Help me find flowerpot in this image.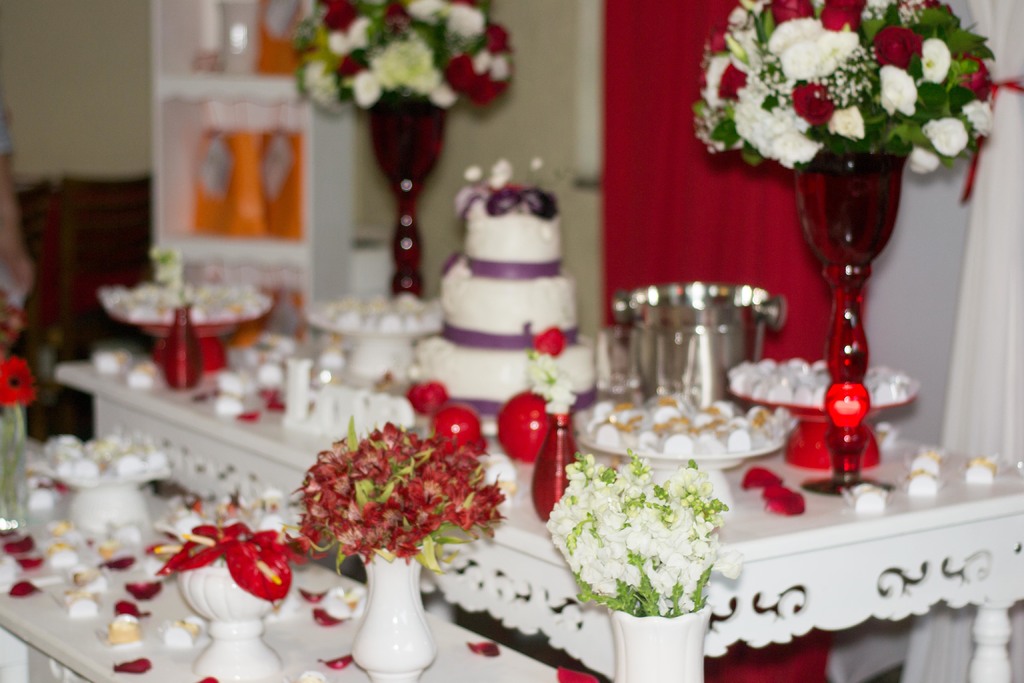
Found it: (x1=605, y1=604, x2=714, y2=682).
